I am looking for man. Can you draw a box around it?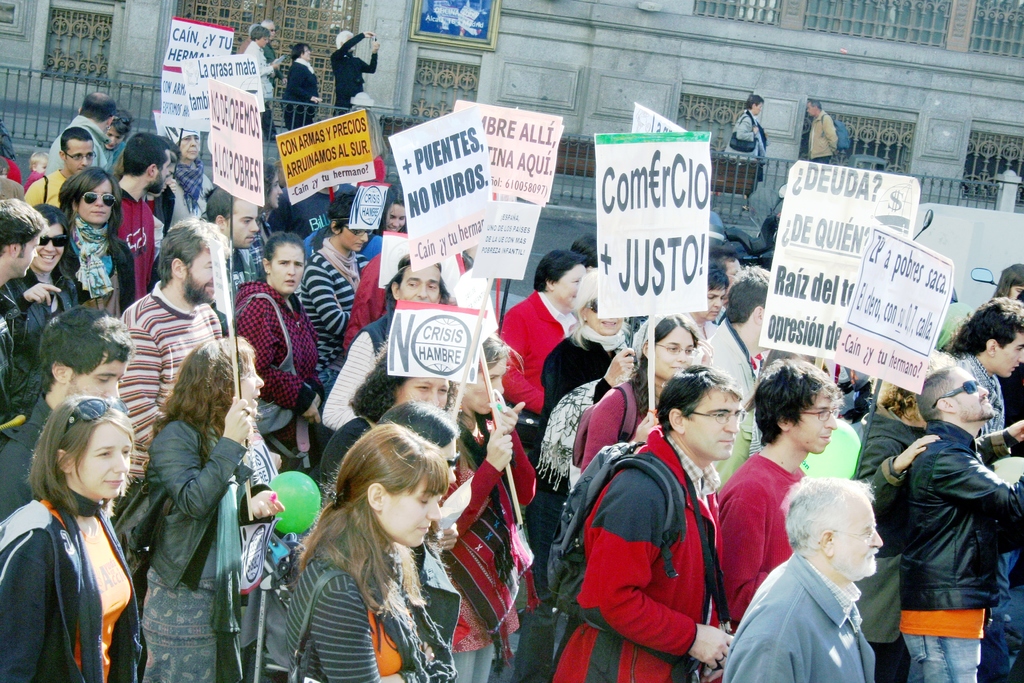
Sure, the bounding box is 716:468:890:682.
